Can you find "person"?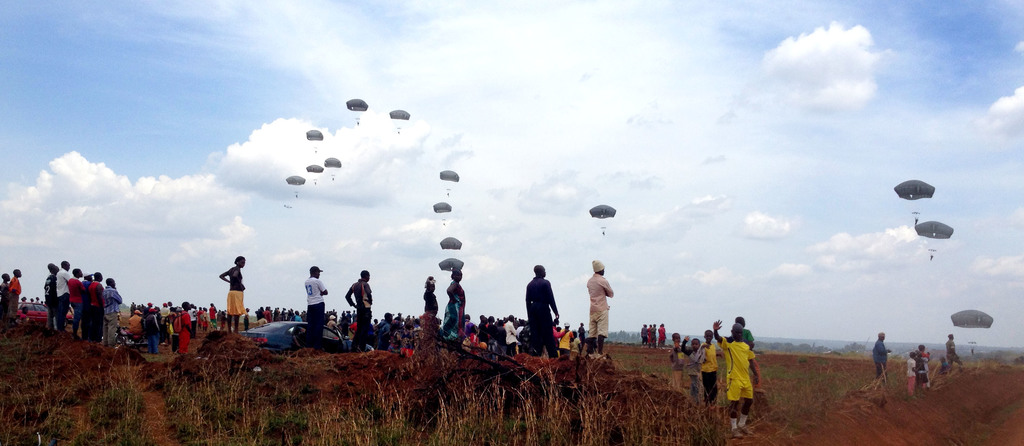
Yes, bounding box: box(465, 311, 479, 337).
